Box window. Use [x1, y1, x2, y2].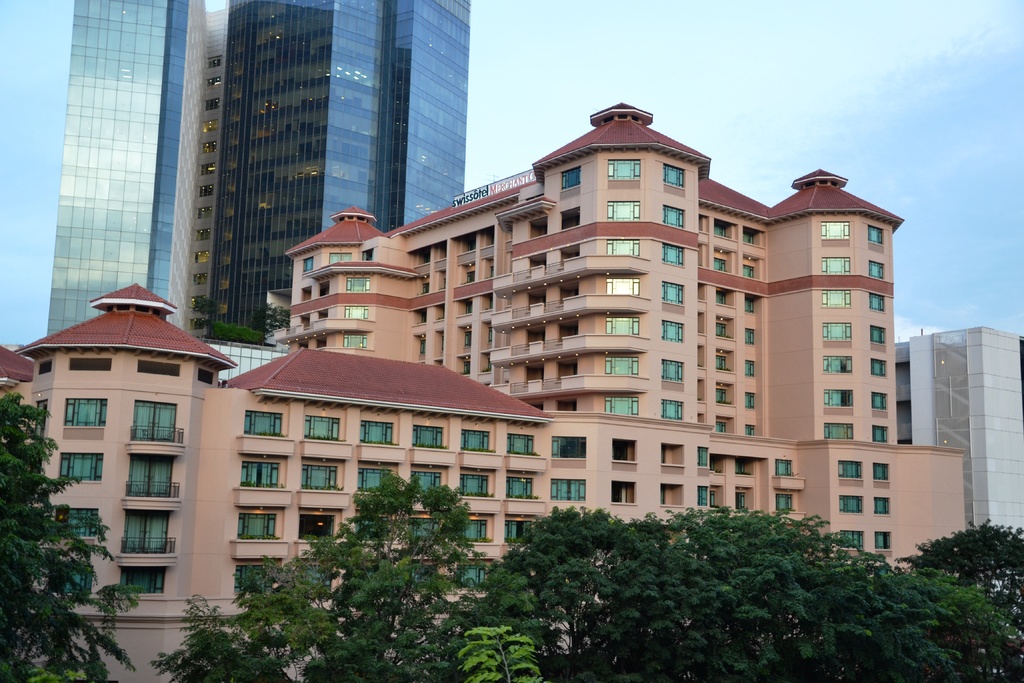
[195, 274, 207, 287].
